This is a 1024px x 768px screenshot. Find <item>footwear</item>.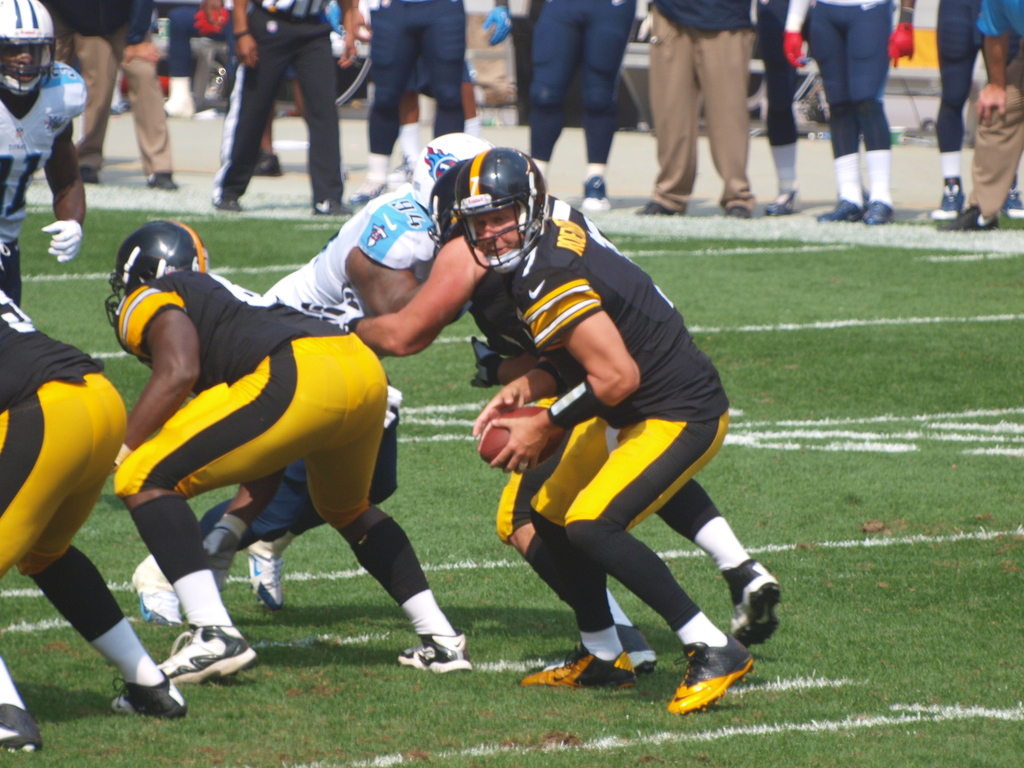
Bounding box: l=932, t=185, r=966, b=221.
